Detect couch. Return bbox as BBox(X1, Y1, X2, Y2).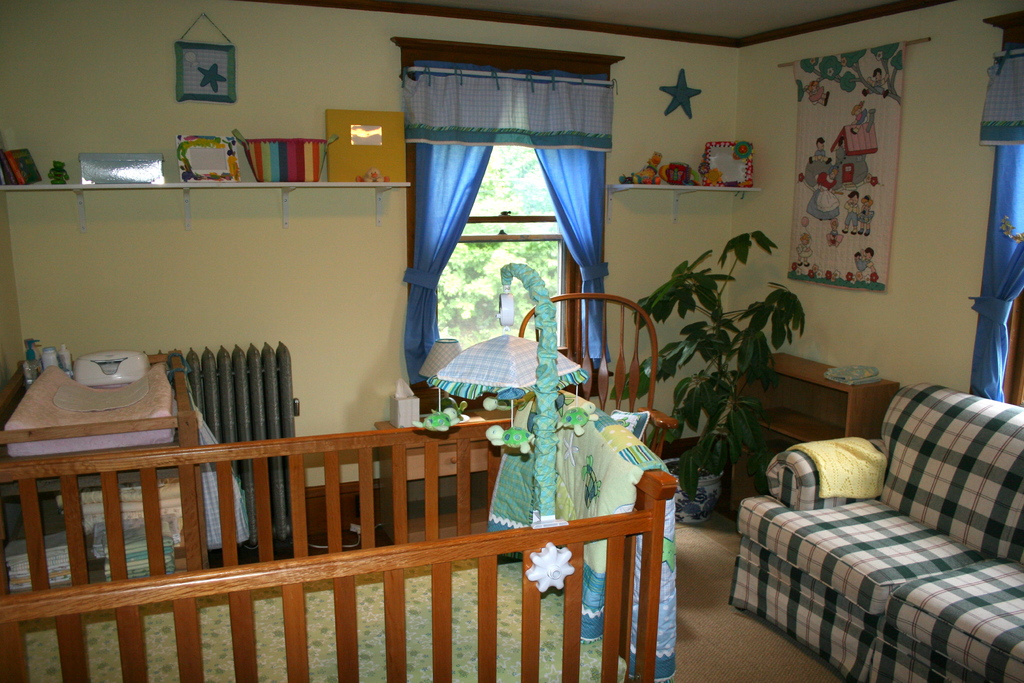
BBox(739, 382, 1023, 674).
